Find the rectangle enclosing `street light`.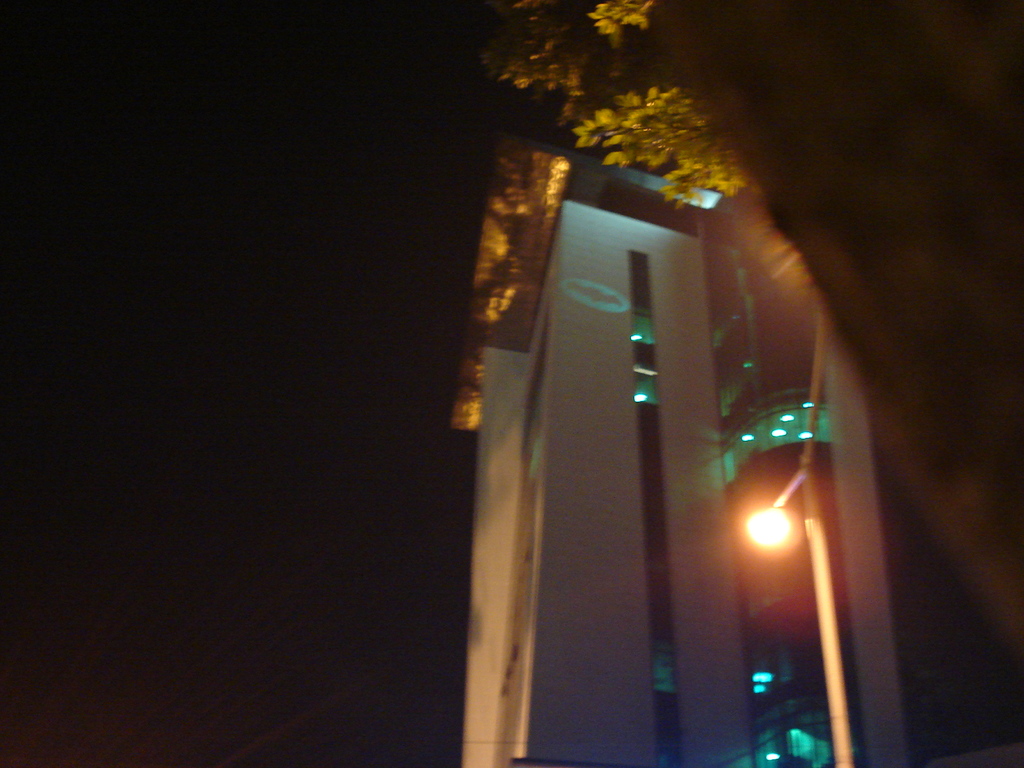
left=743, top=321, right=850, bottom=767.
